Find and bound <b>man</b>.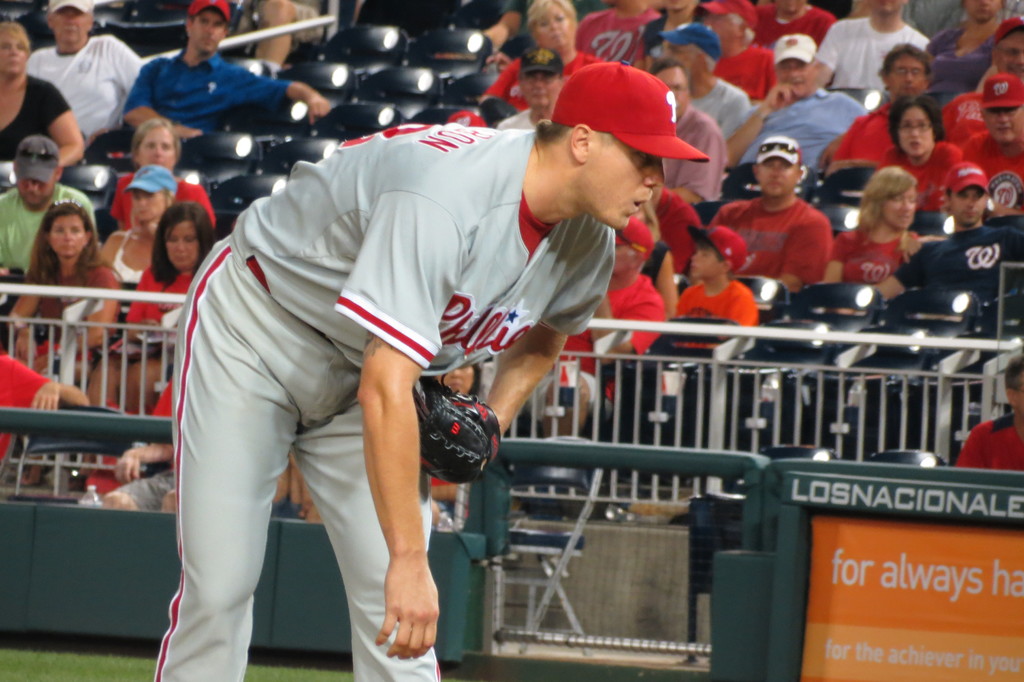
Bound: (127, 0, 324, 141).
